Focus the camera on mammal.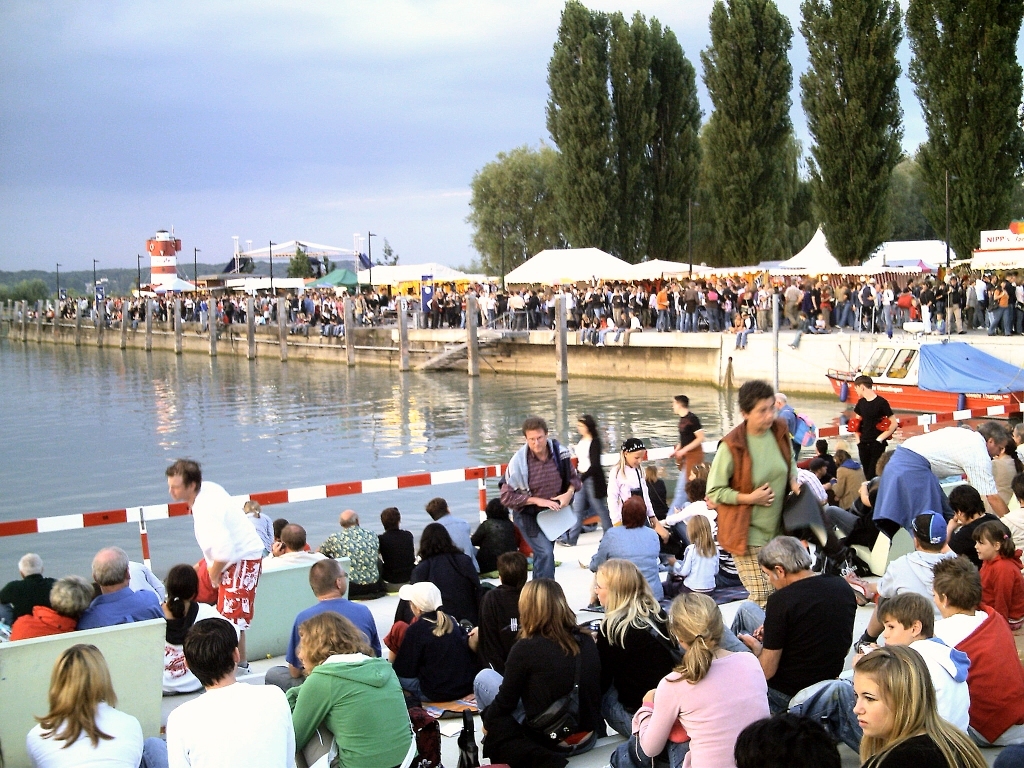
Focus region: BBox(1000, 469, 1023, 547).
